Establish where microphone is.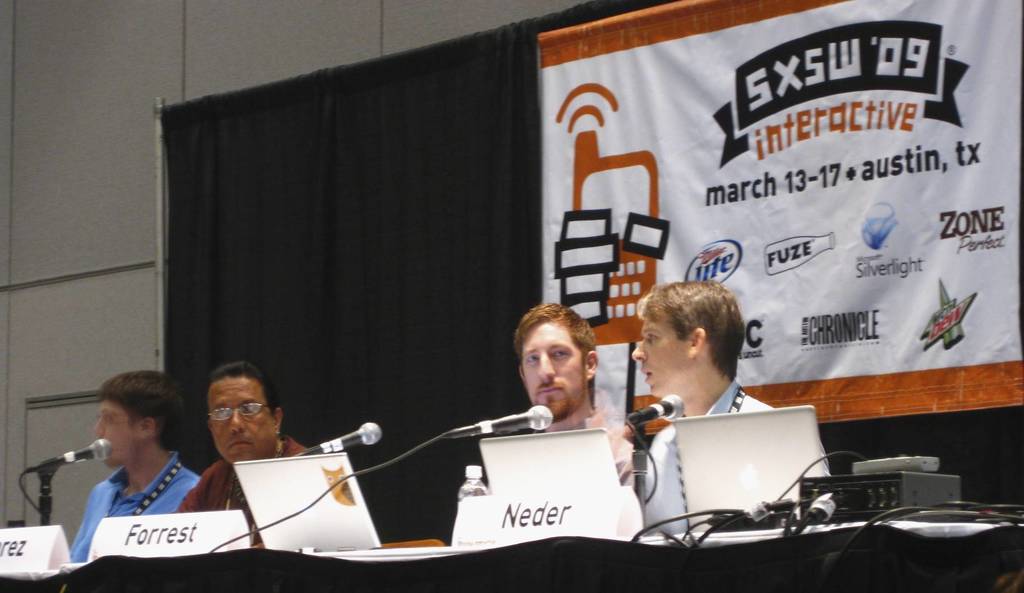
Established at <bbox>449, 403, 555, 437</bbox>.
